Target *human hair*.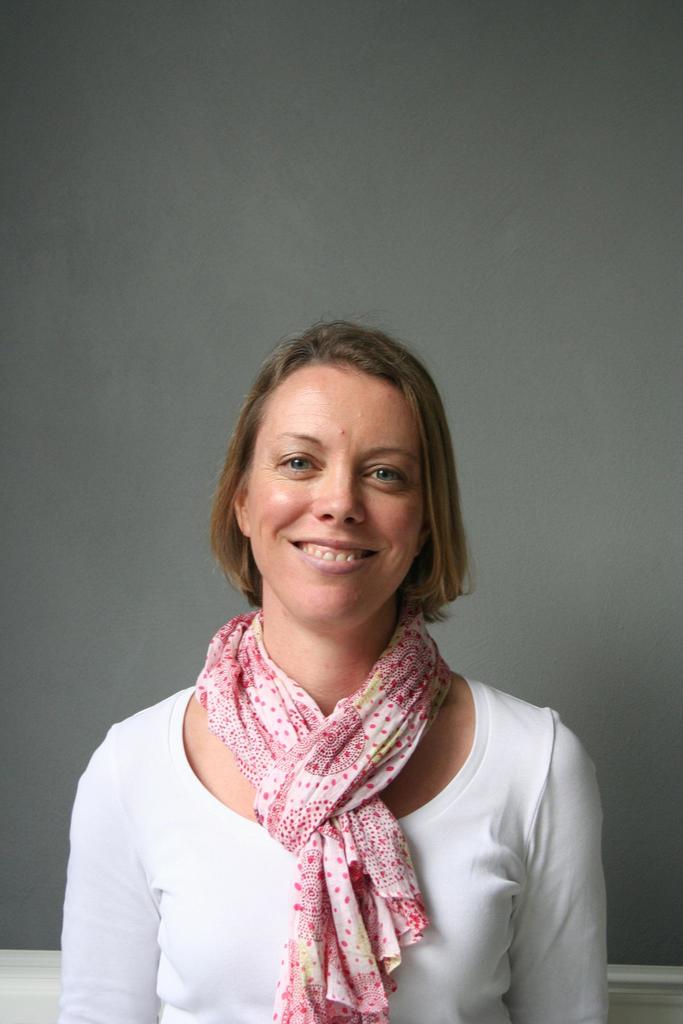
Target region: bbox=(215, 306, 461, 637).
